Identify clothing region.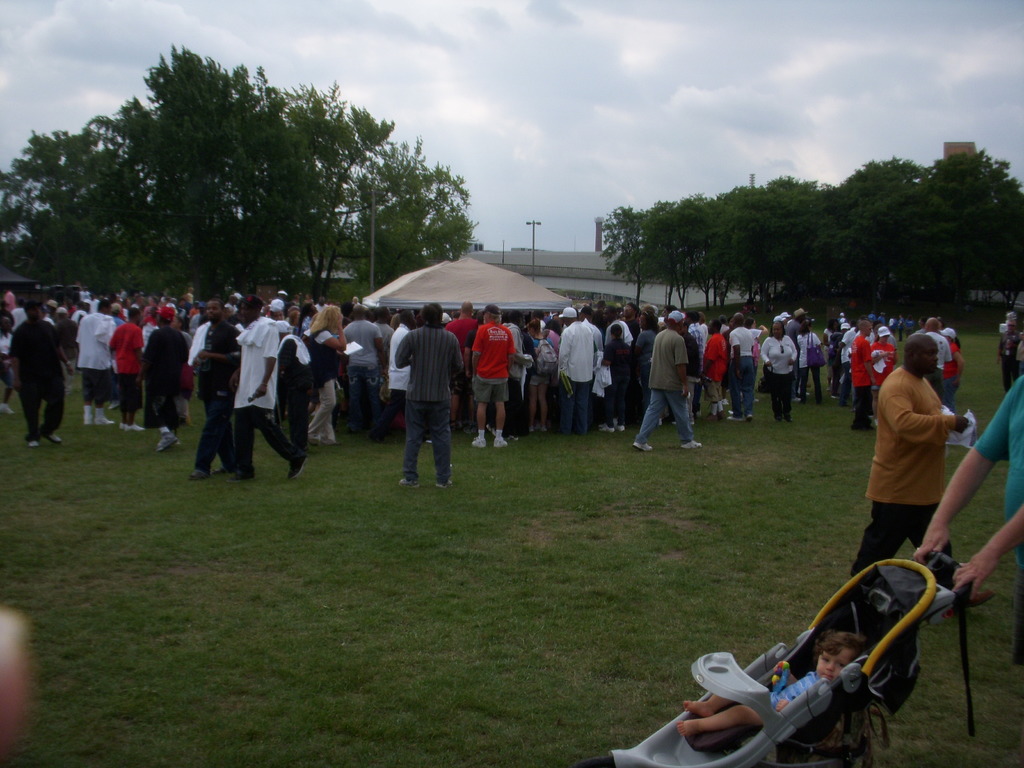
Region: crop(851, 371, 961, 586).
